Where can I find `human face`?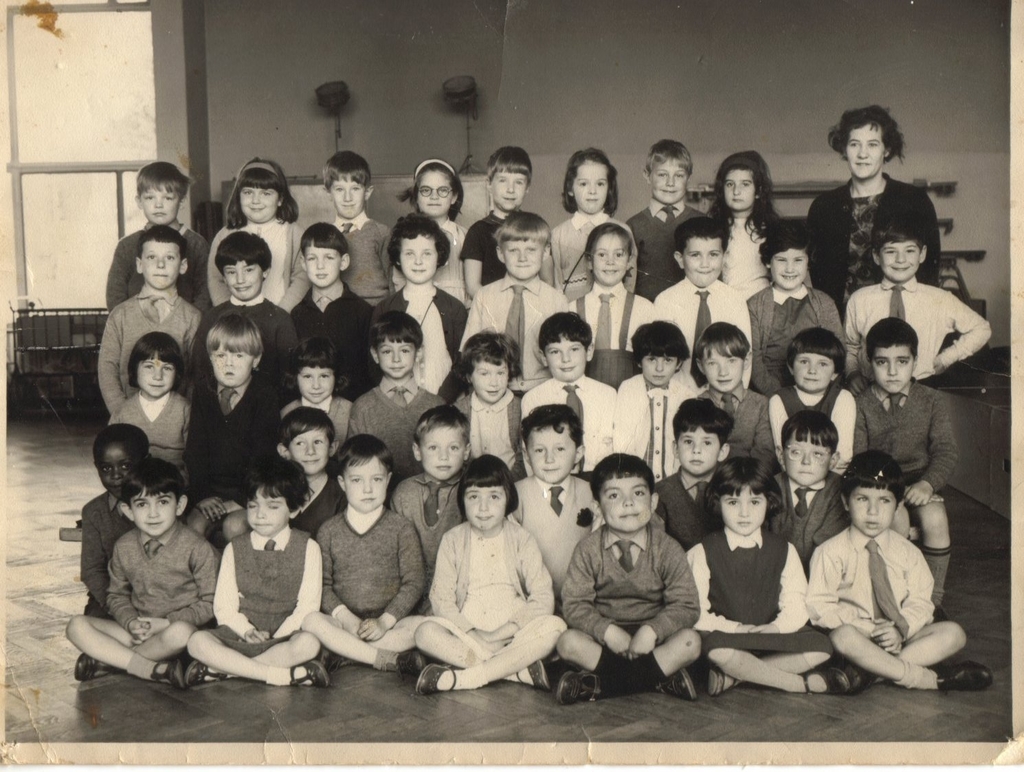
You can find it at 417 166 456 214.
